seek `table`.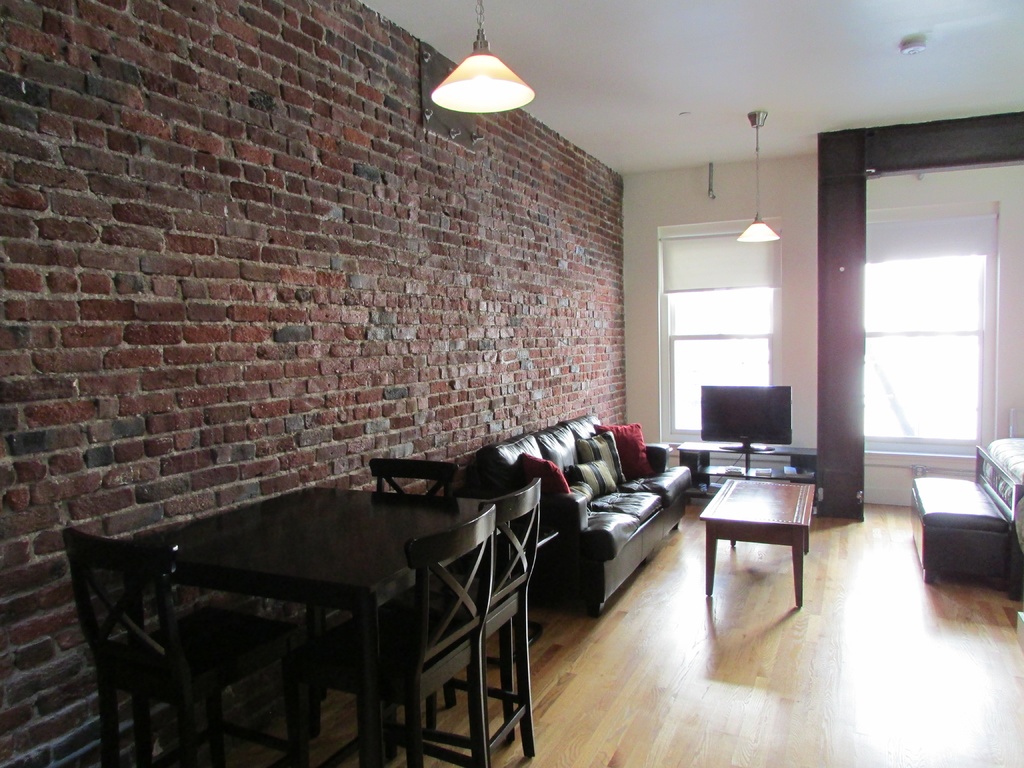
locate(678, 442, 817, 484).
